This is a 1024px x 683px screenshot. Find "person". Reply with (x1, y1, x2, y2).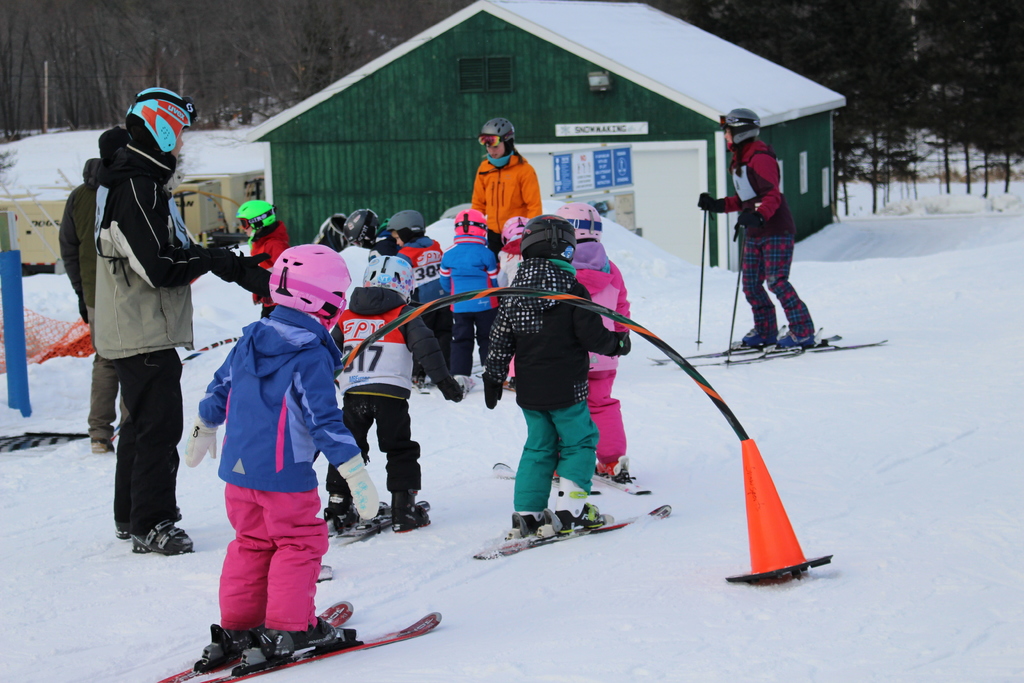
(442, 201, 497, 384).
